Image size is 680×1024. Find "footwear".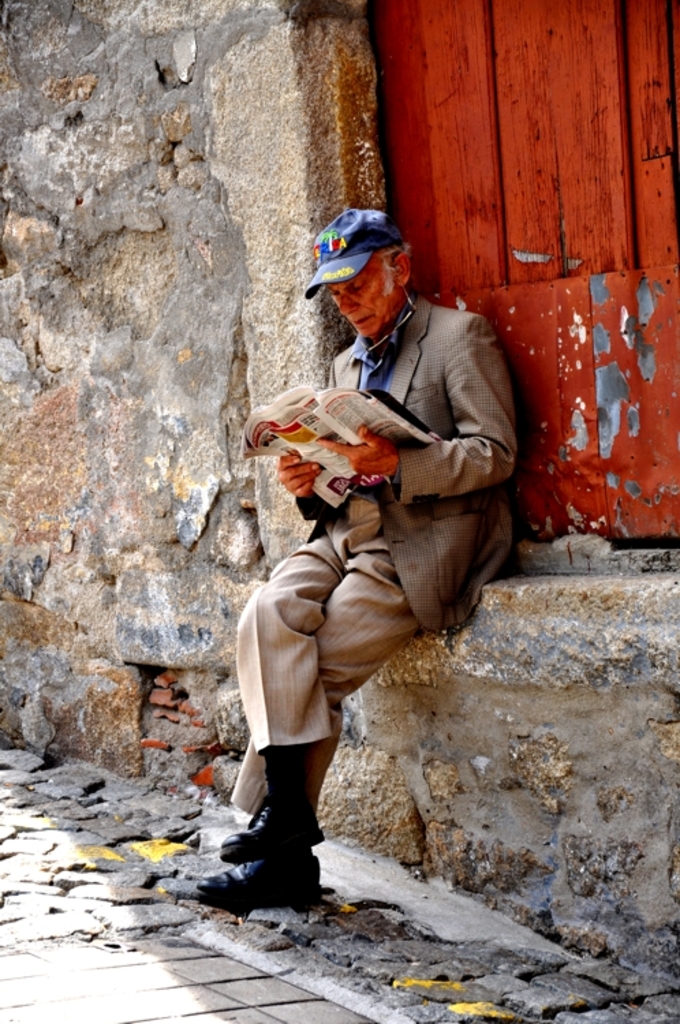
<box>188,845,322,900</box>.
